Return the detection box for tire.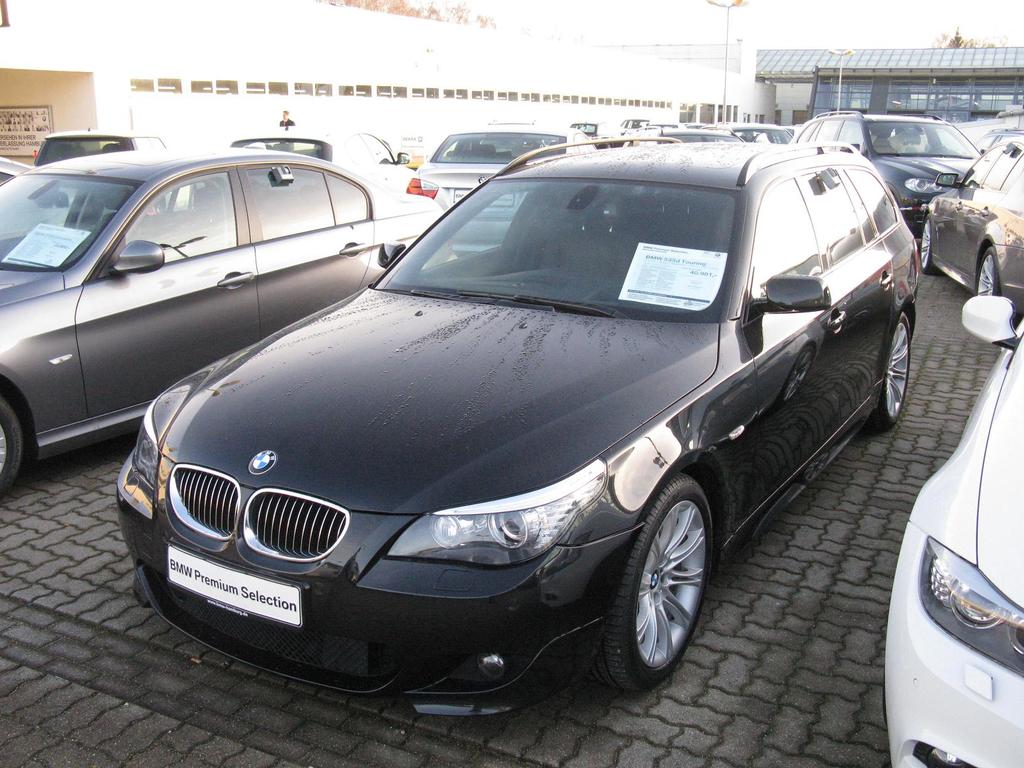
select_region(0, 388, 21, 483).
